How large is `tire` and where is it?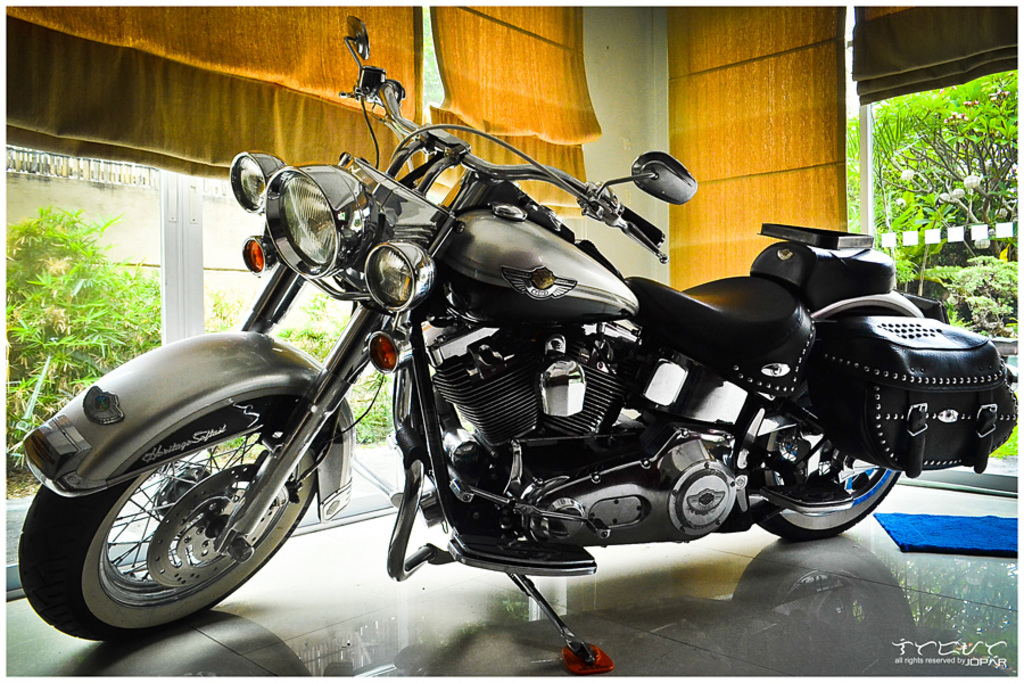
Bounding box: <region>44, 376, 321, 640</region>.
